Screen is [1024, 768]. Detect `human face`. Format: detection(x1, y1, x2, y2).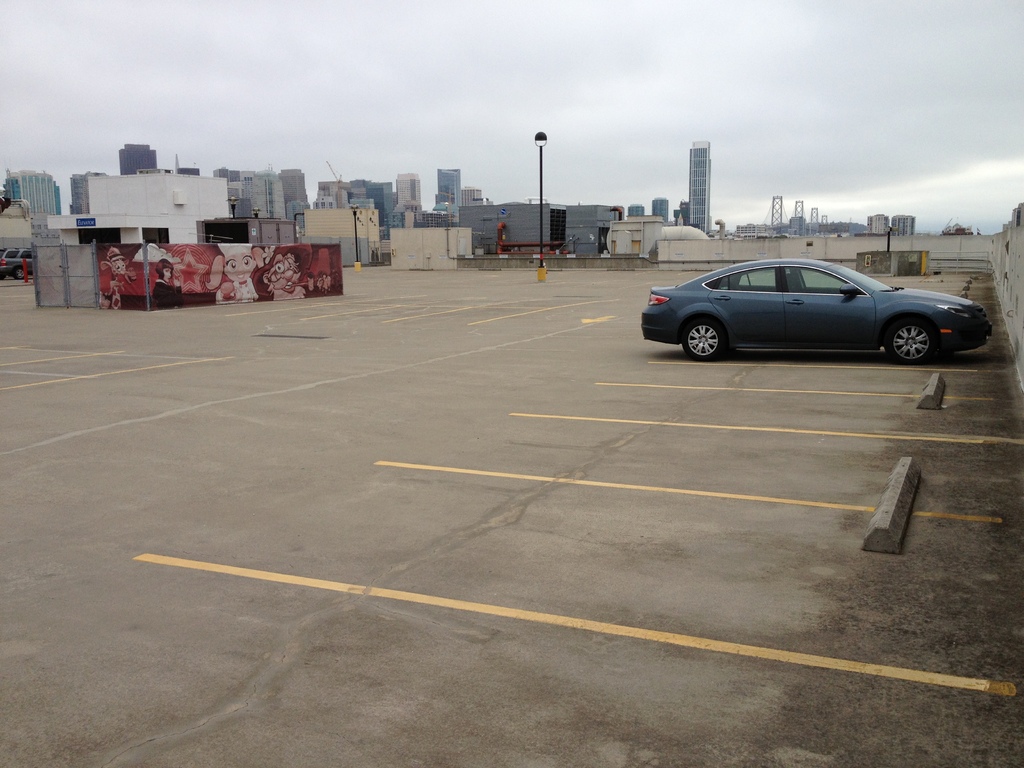
detection(161, 266, 172, 283).
